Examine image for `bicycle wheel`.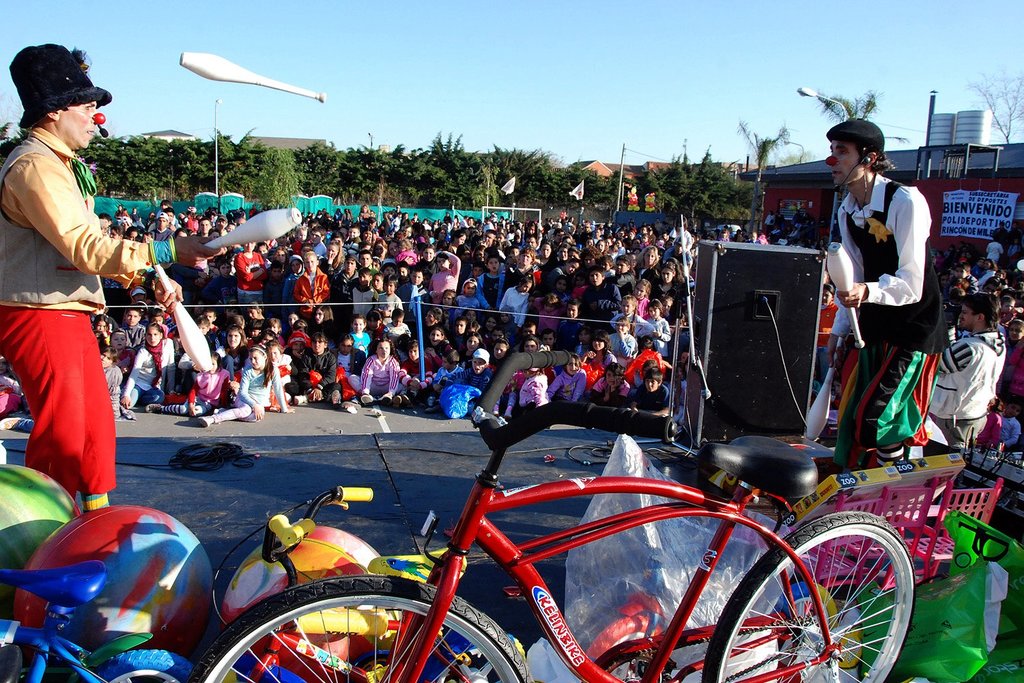
Examination result: x1=179 y1=574 x2=535 y2=682.
